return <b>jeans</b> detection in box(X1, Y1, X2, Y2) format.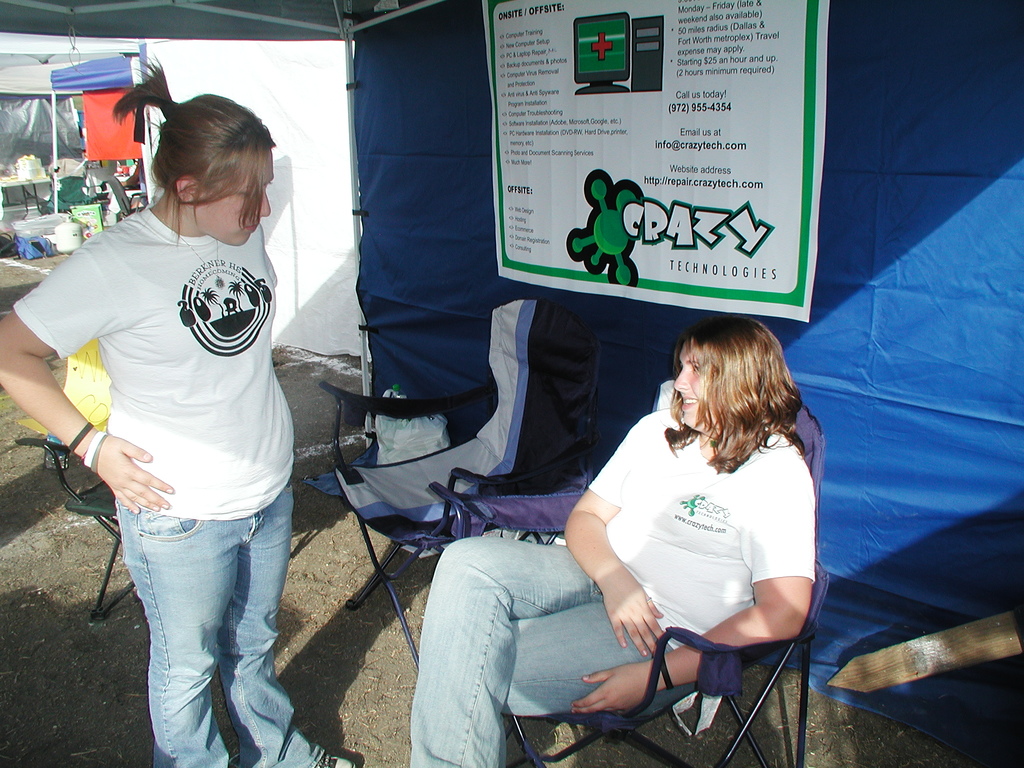
box(407, 537, 669, 767).
